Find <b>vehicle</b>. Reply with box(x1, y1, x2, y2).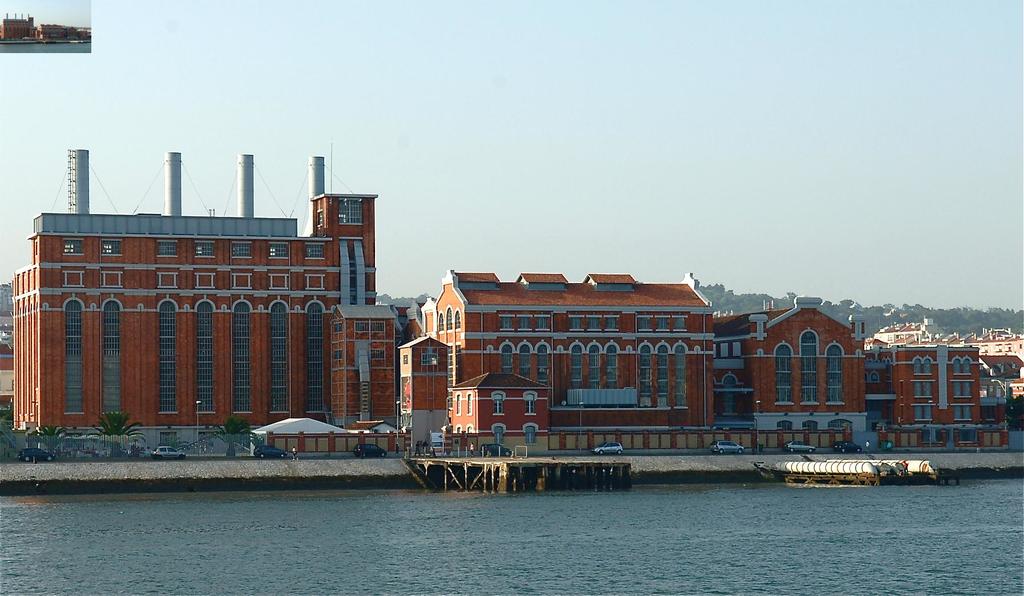
box(788, 440, 815, 453).
